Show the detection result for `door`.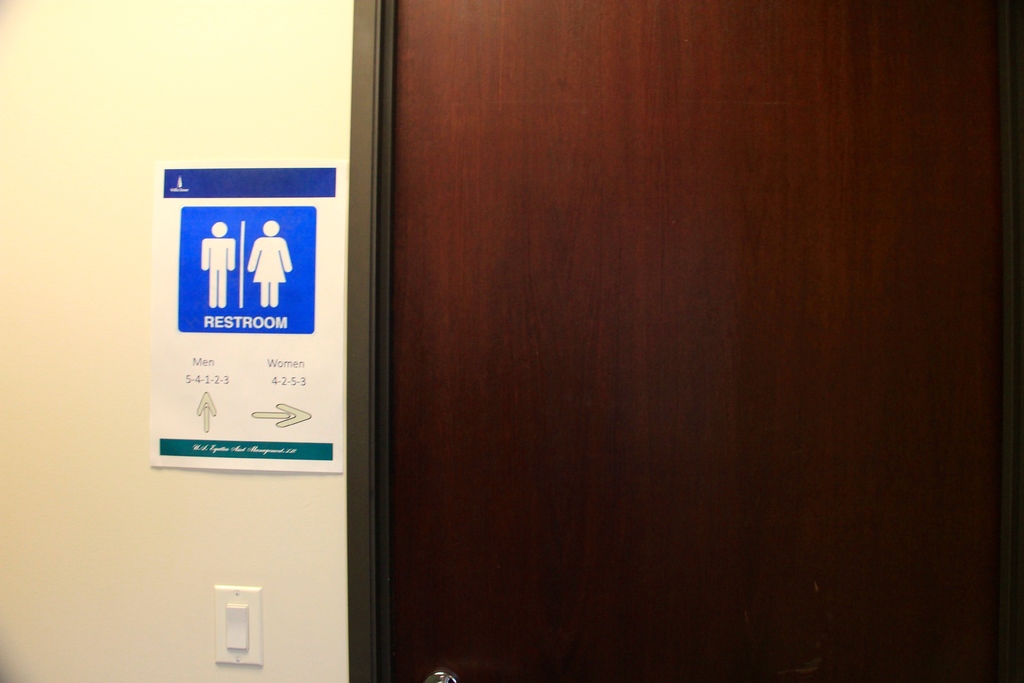
left=397, top=0, right=1023, bottom=682.
